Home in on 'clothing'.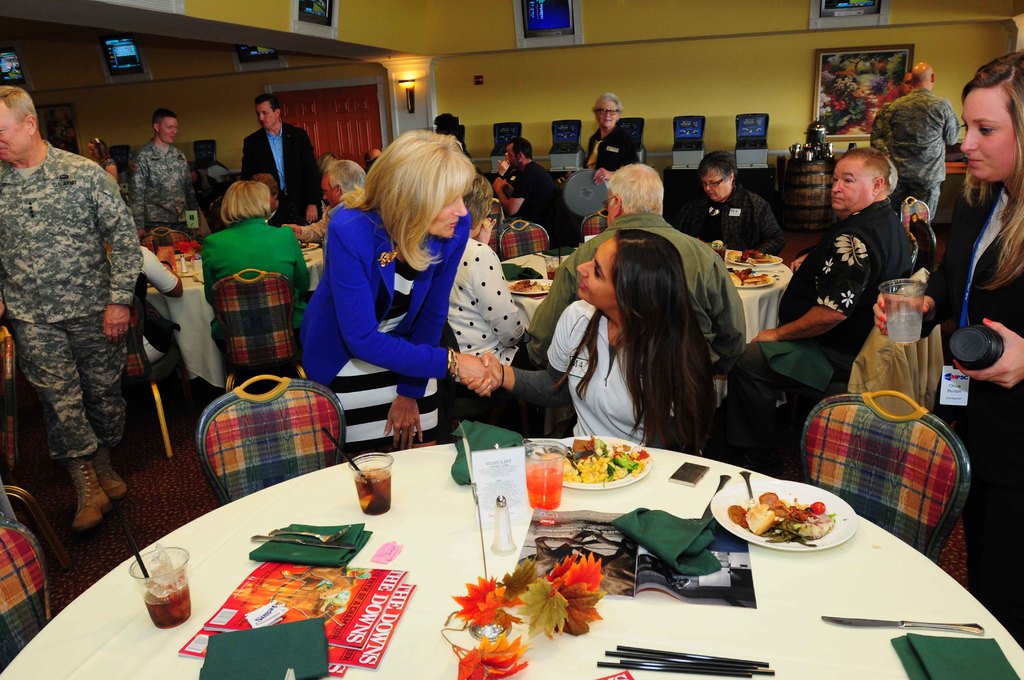
Homed in at locate(241, 121, 324, 236).
